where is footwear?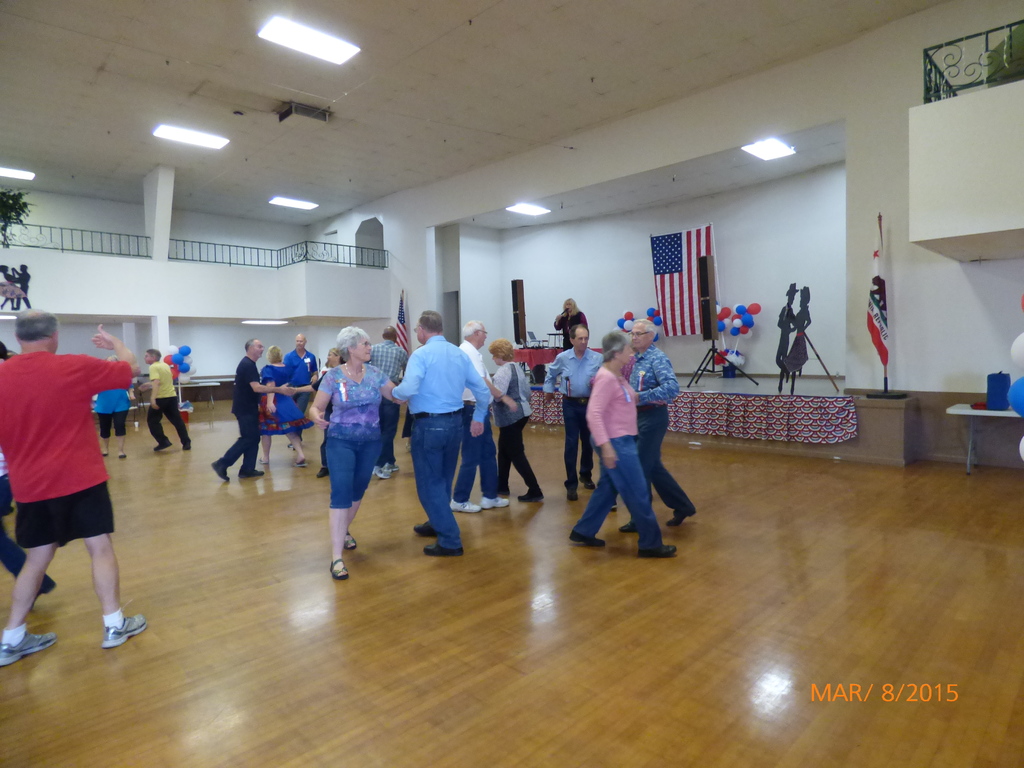
locate(639, 547, 680, 561).
